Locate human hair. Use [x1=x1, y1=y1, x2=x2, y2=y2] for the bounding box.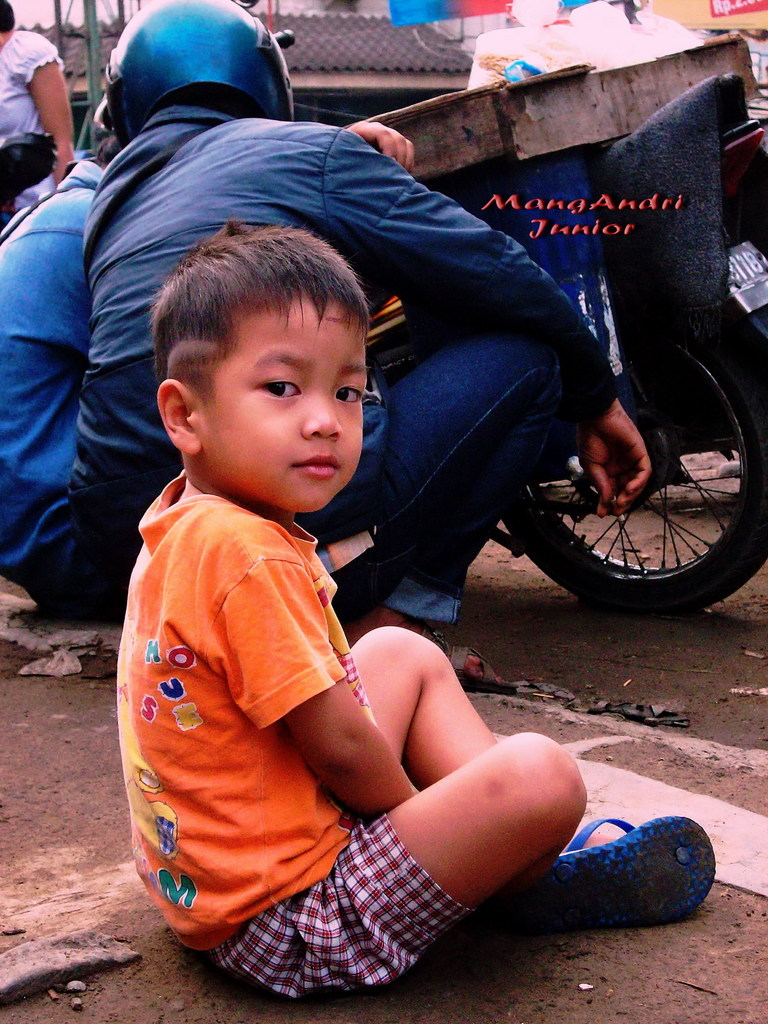
[x1=98, y1=133, x2=119, y2=159].
